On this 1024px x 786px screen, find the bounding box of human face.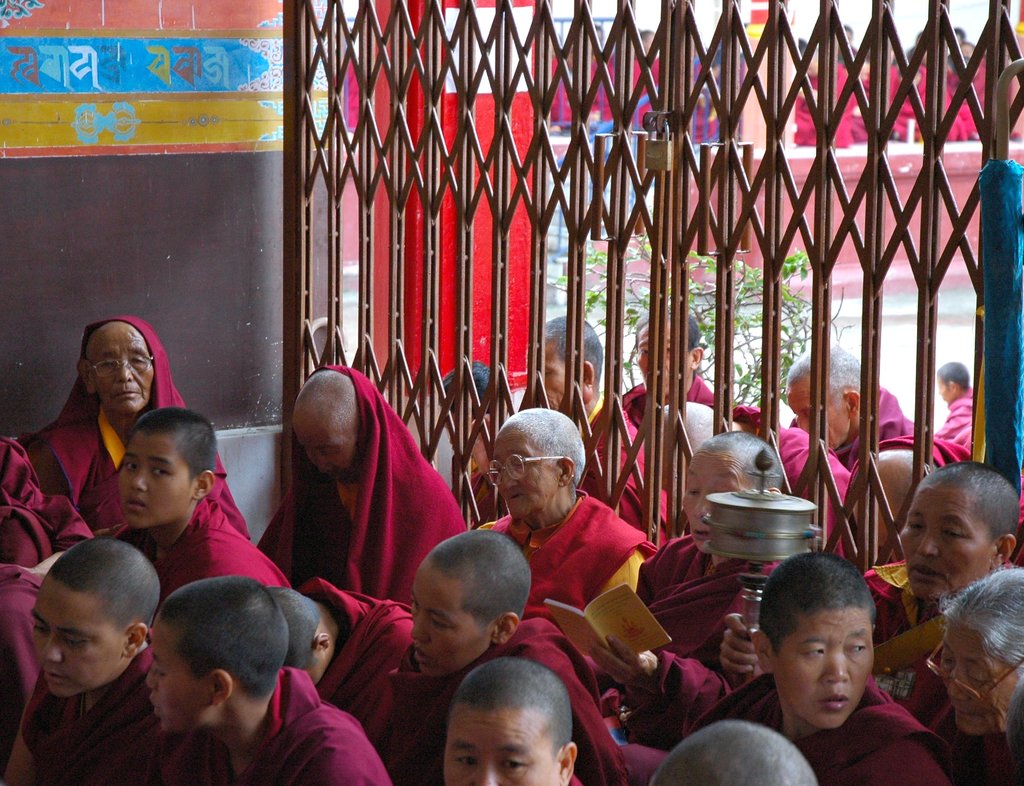
Bounding box: (531, 327, 577, 413).
